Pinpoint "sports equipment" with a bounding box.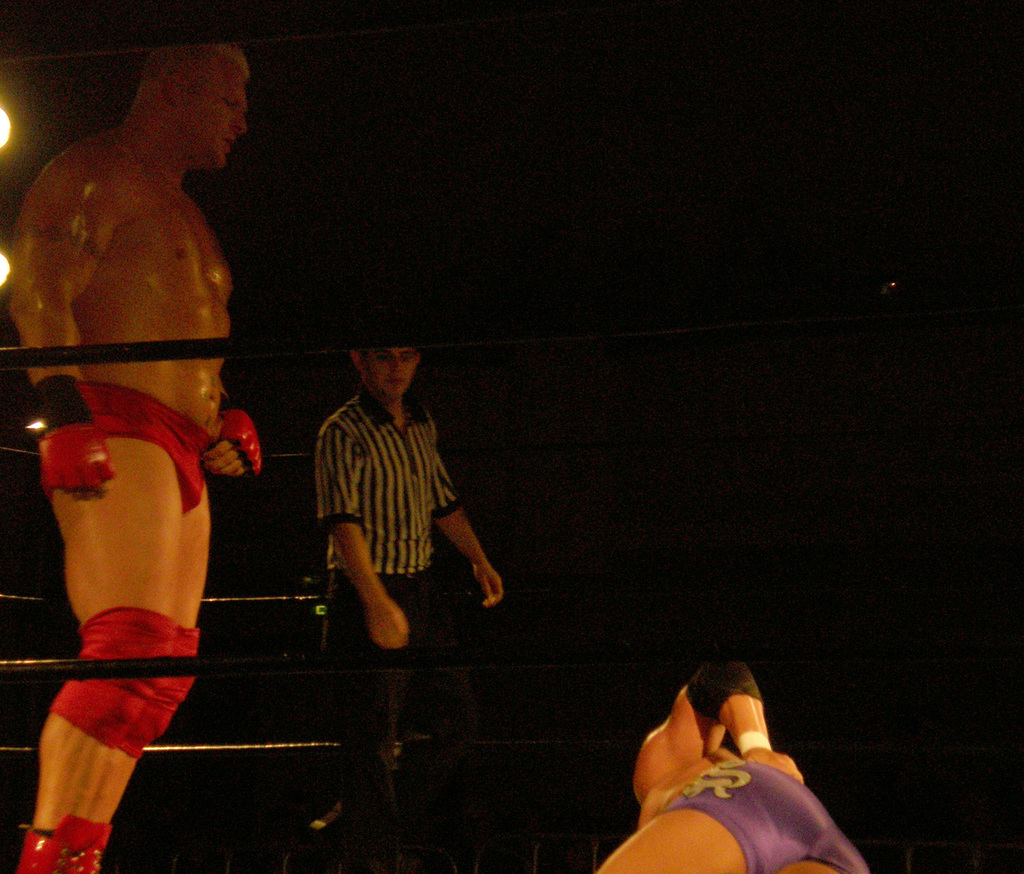
bbox(212, 413, 265, 481).
